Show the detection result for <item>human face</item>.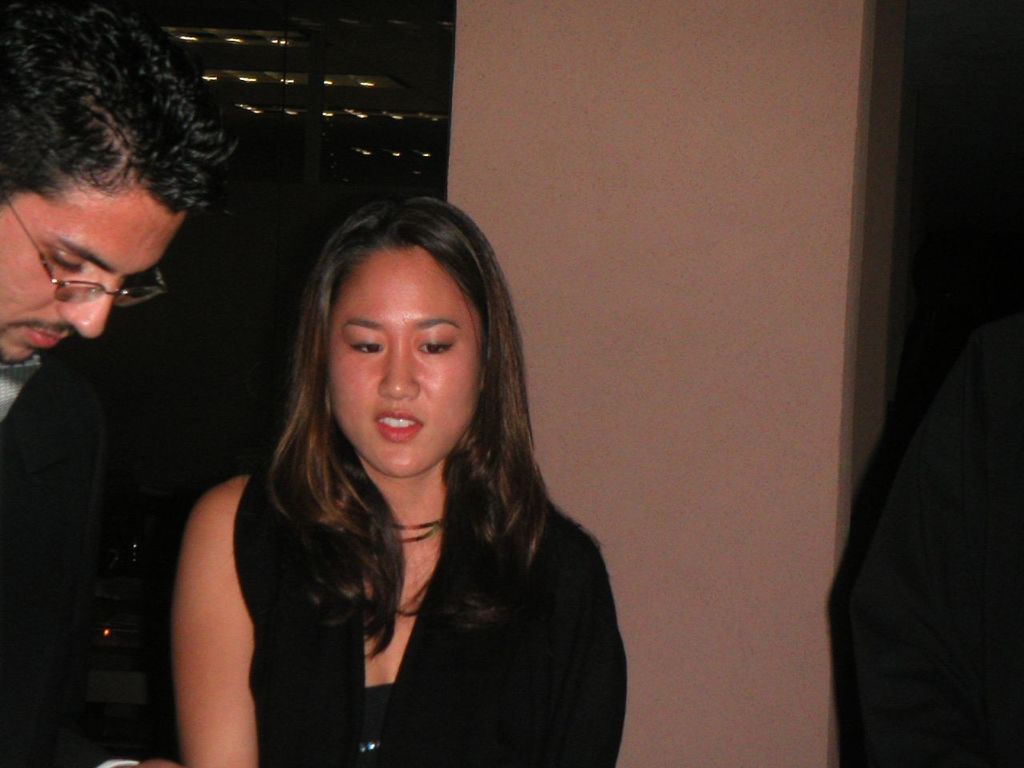
Rect(0, 179, 183, 365).
